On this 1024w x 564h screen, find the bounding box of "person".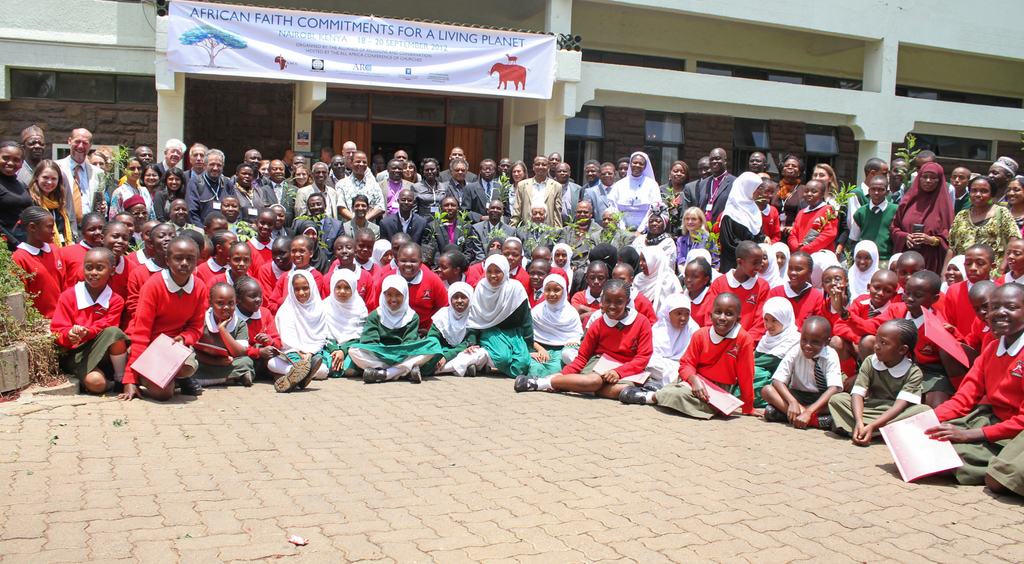
Bounding box: (x1=204, y1=282, x2=246, y2=391).
